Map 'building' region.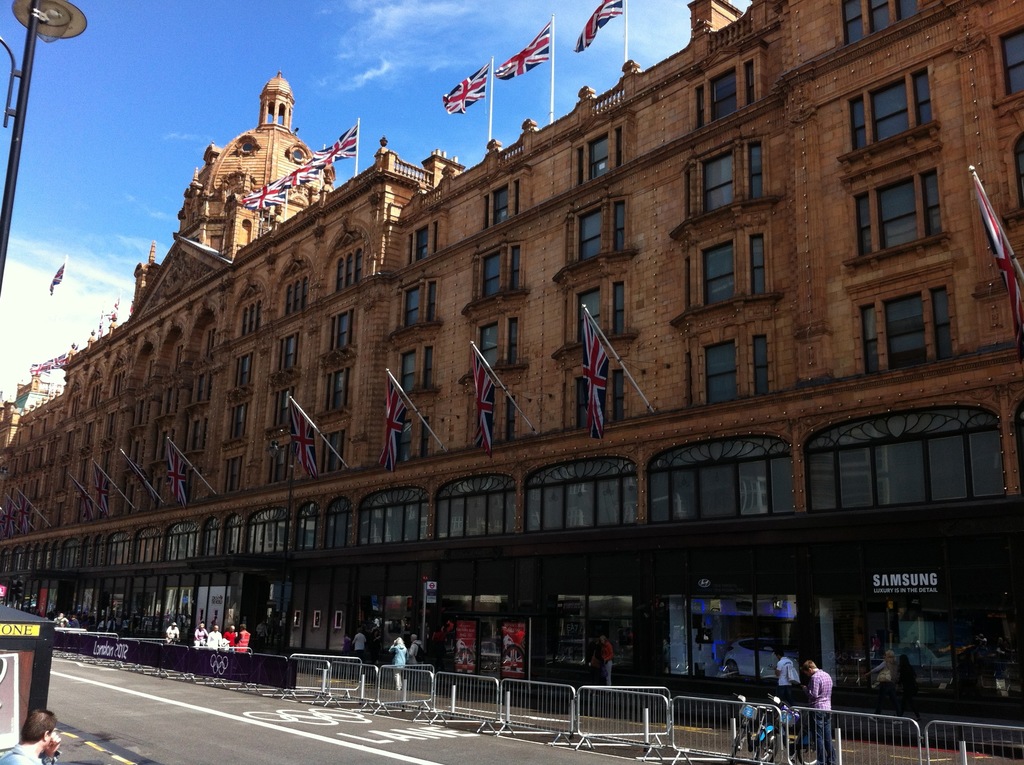
Mapped to bbox(0, 0, 1023, 743).
